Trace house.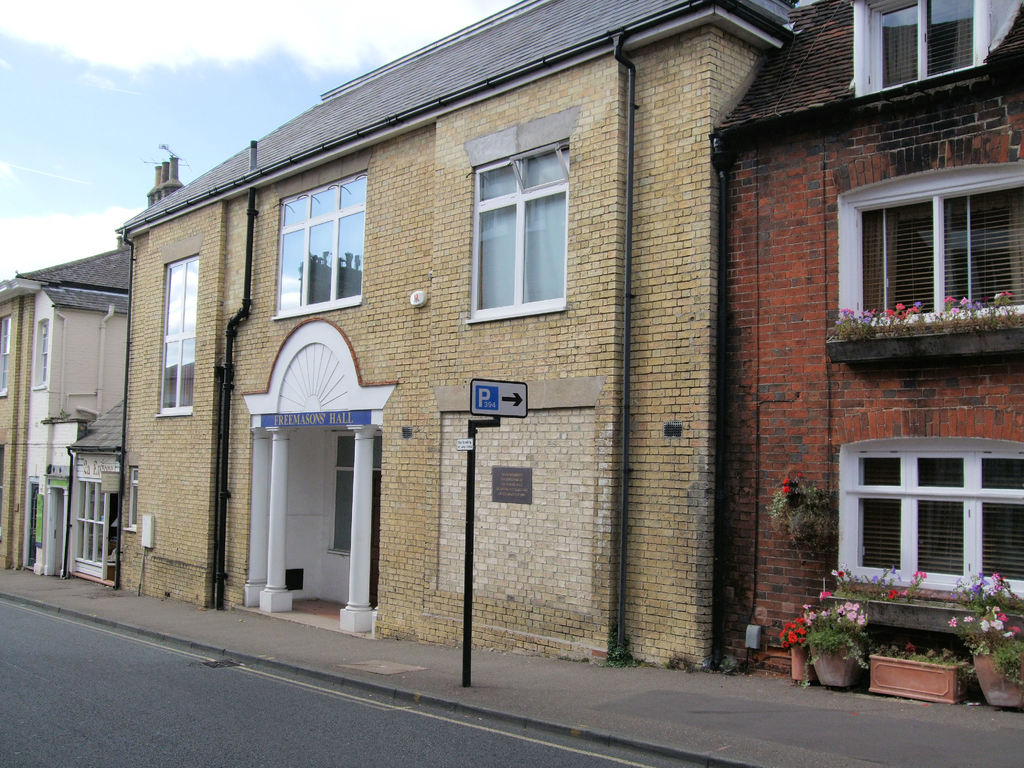
Traced to x1=715, y1=0, x2=1023, y2=720.
